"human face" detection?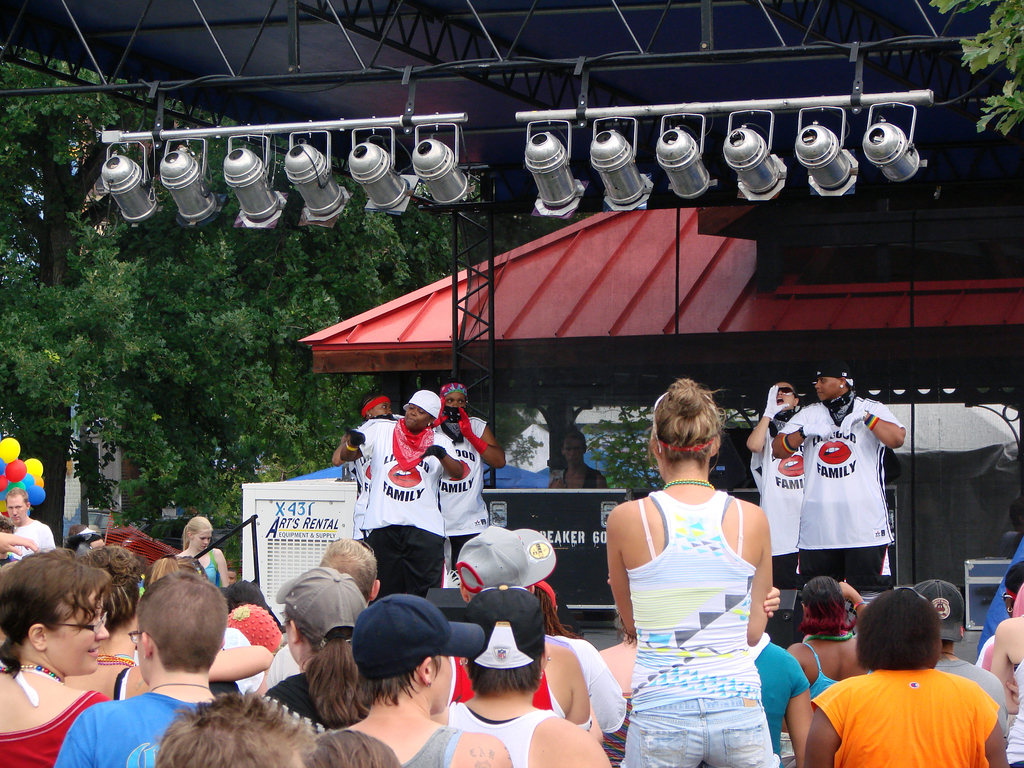
bbox=[55, 590, 96, 676]
